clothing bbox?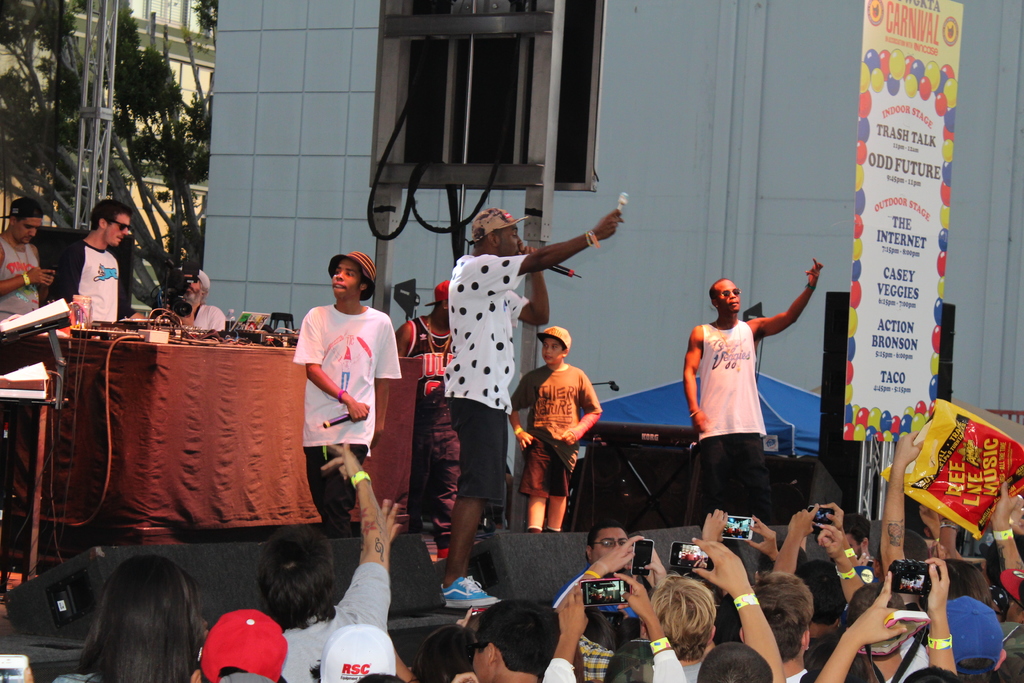
Rect(282, 562, 390, 682)
